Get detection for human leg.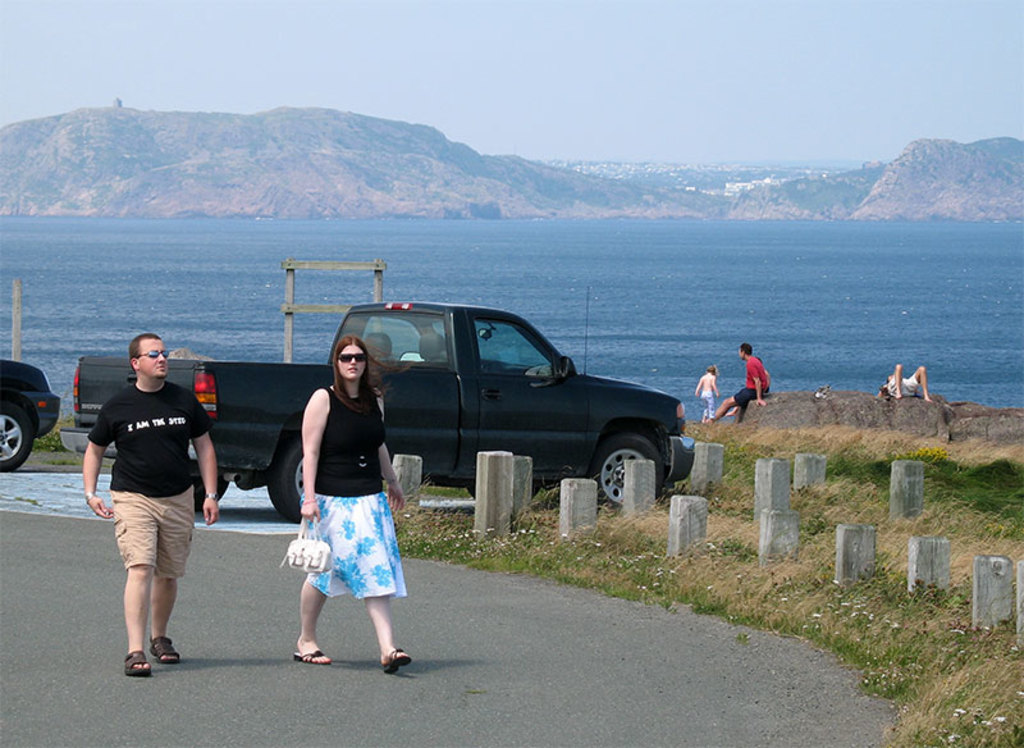
Detection: [x1=705, y1=393, x2=716, y2=423].
